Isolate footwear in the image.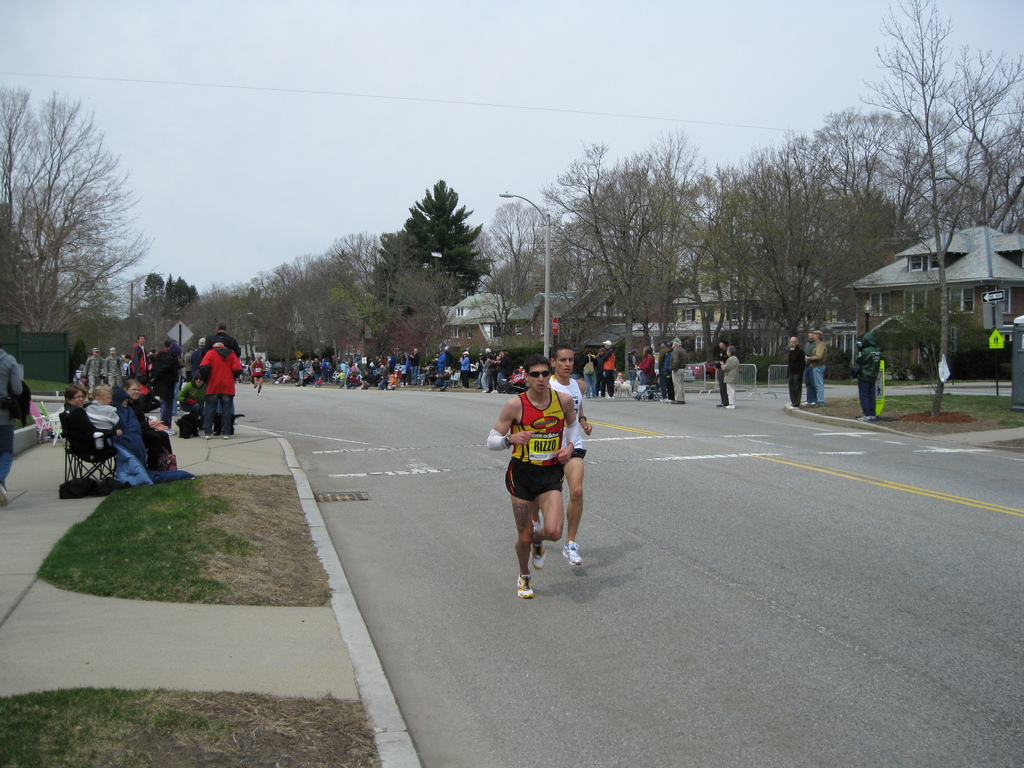
Isolated region: <region>0, 483, 8, 507</region>.
